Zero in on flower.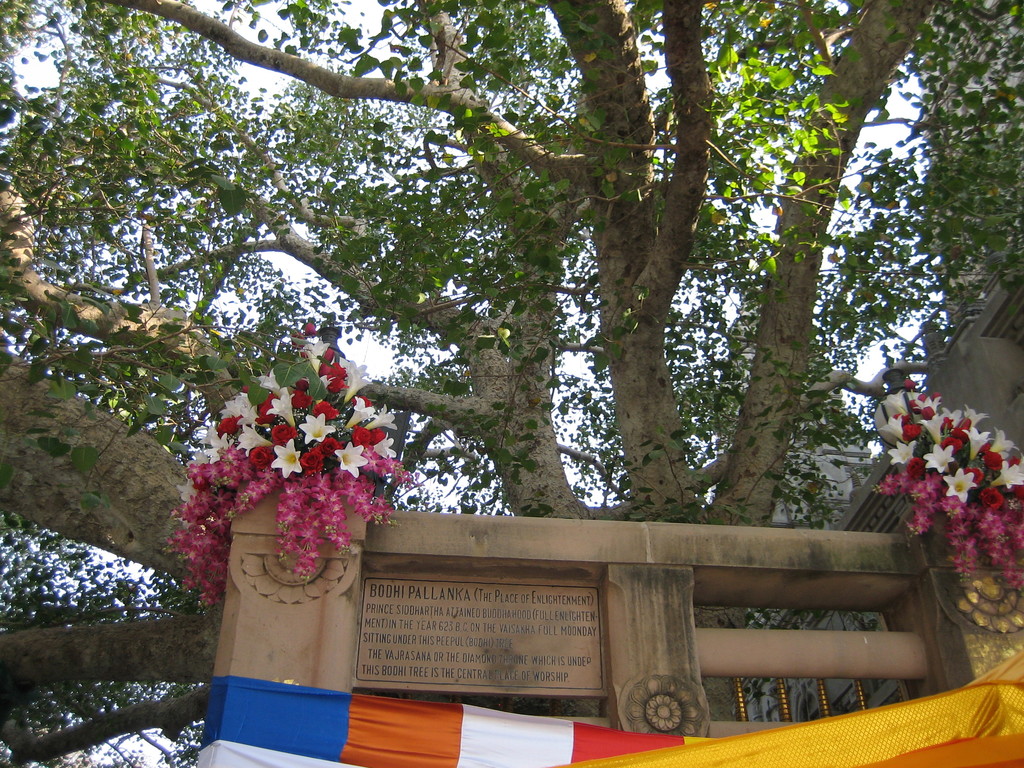
Zeroed in: x1=941, y1=466, x2=979, y2=506.
